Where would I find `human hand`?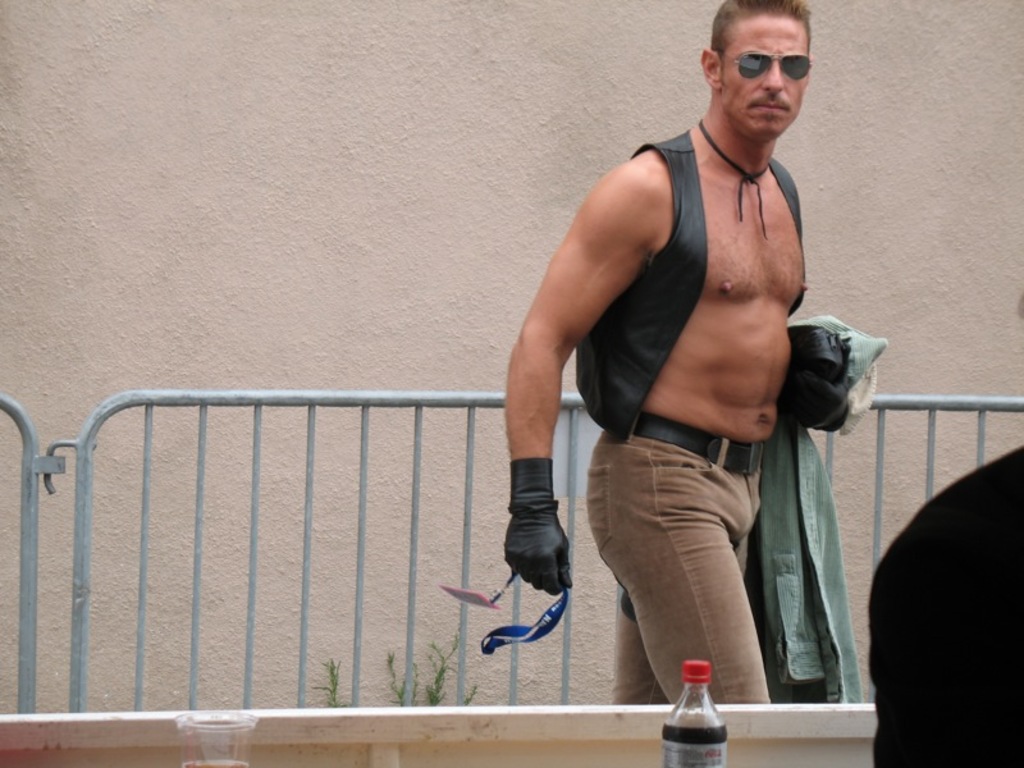
At 783 371 849 430.
